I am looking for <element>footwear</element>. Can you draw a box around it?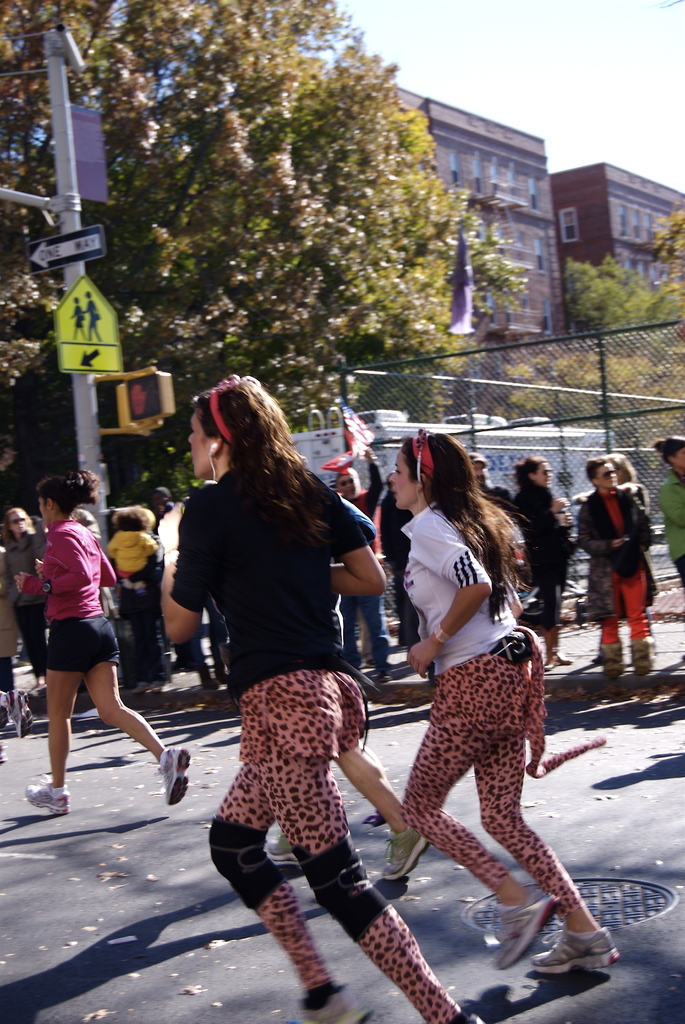
Sure, the bounding box is bbox=(384, 825, 426, 879).
